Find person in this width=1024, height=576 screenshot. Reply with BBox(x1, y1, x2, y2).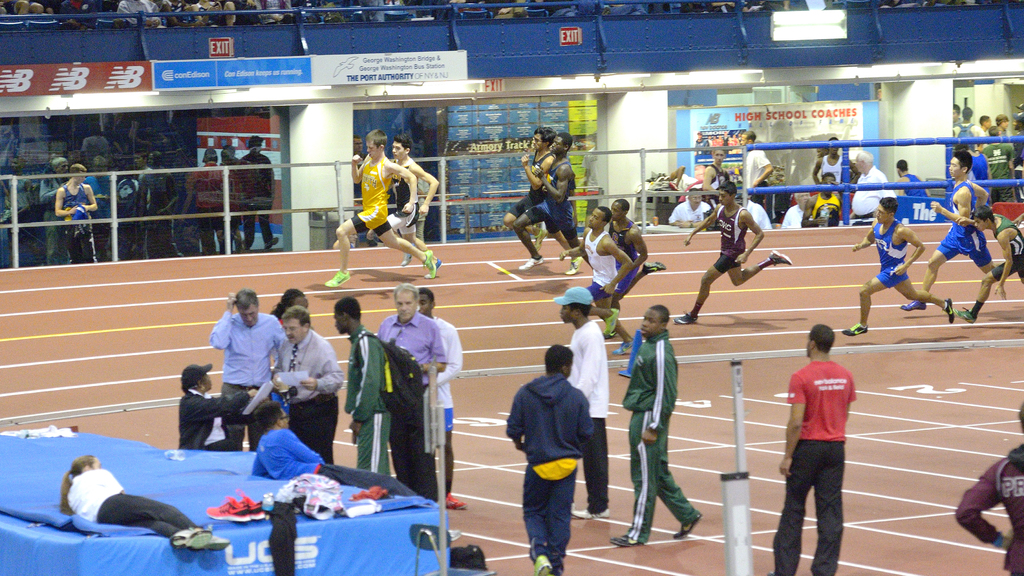
BBox(993, 131, 1018, 195).
